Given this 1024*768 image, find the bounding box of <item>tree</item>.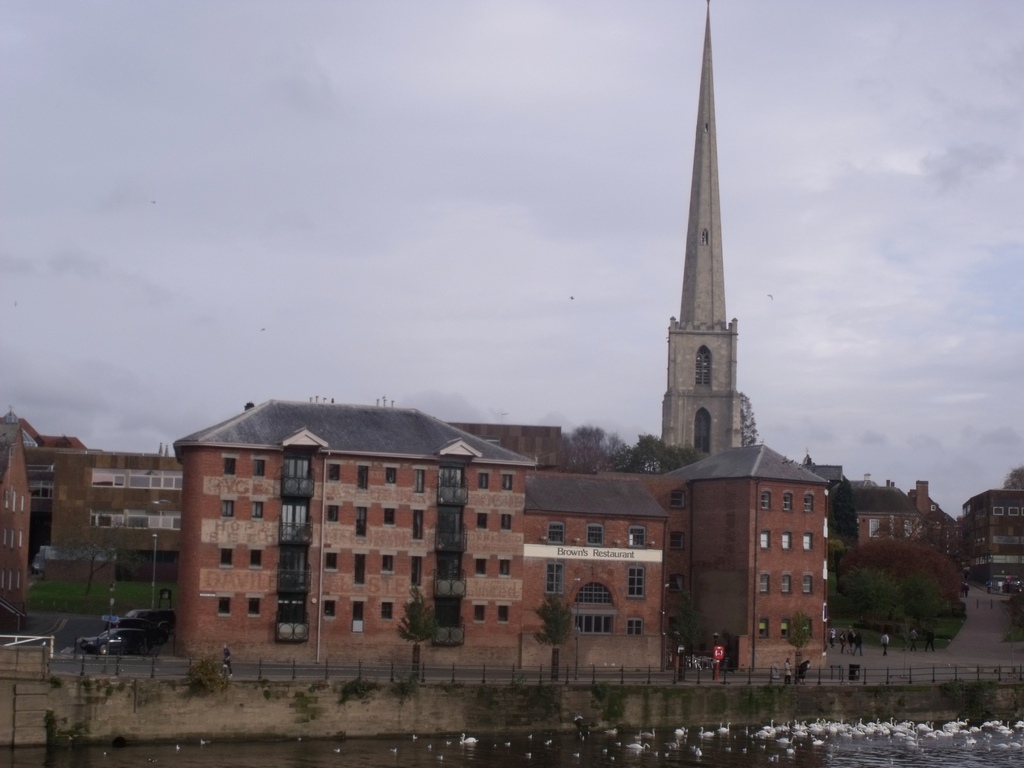
box=[397, 586, 438, 684].
